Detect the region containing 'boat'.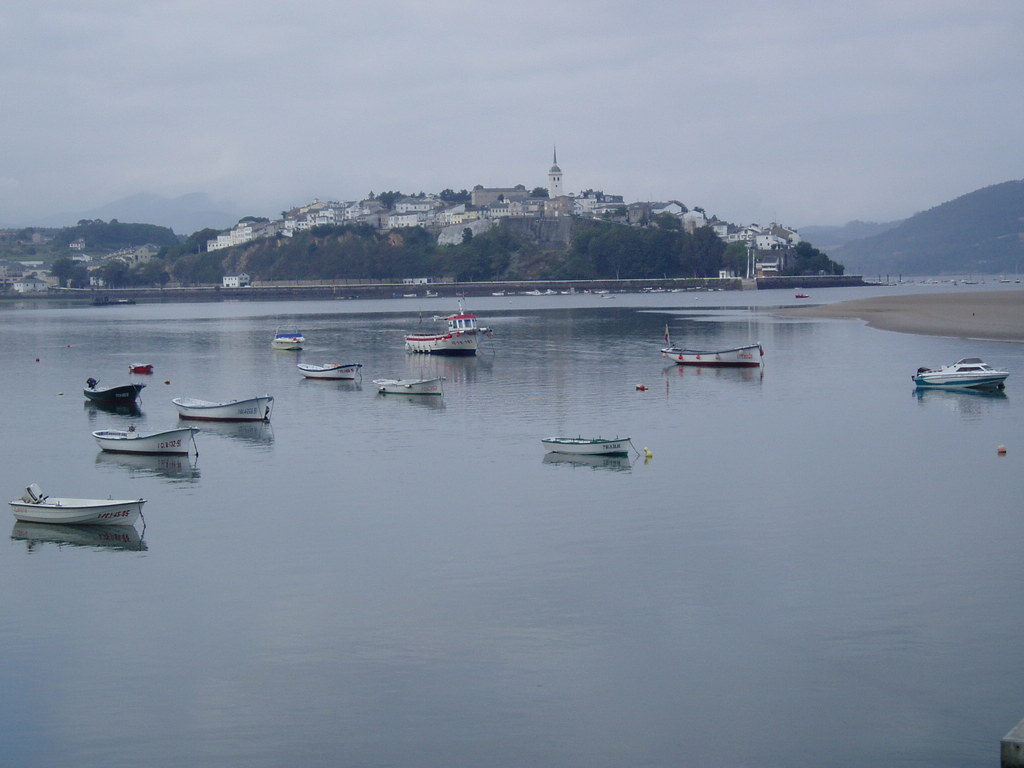
select_region(665, 327, 763, 364).
